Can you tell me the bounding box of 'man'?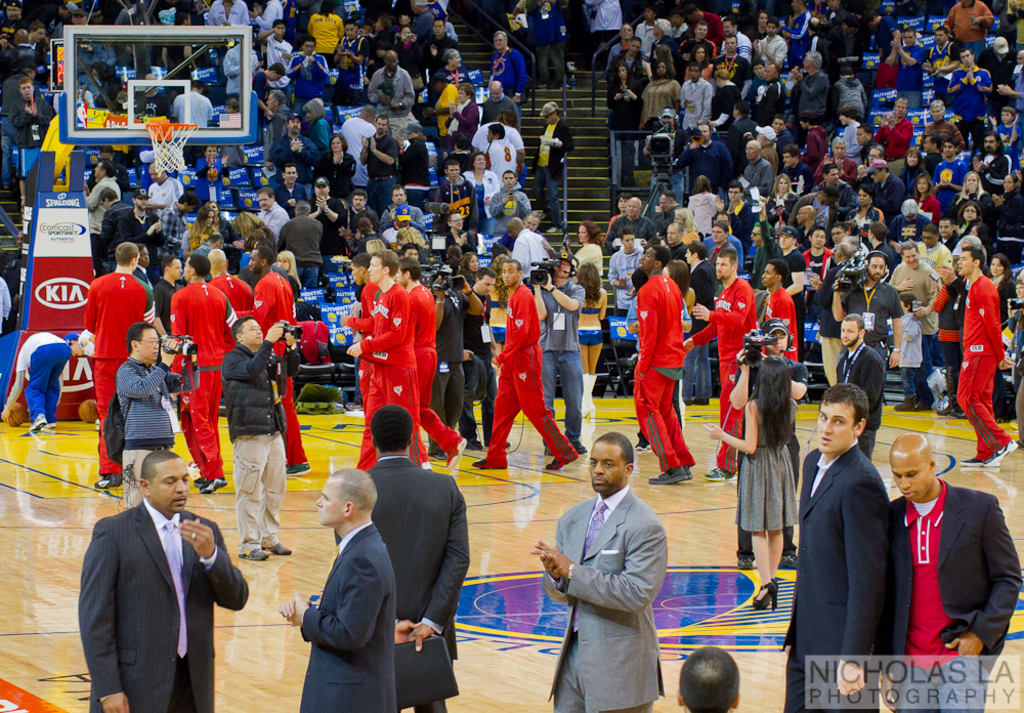
783/382/892/712.
